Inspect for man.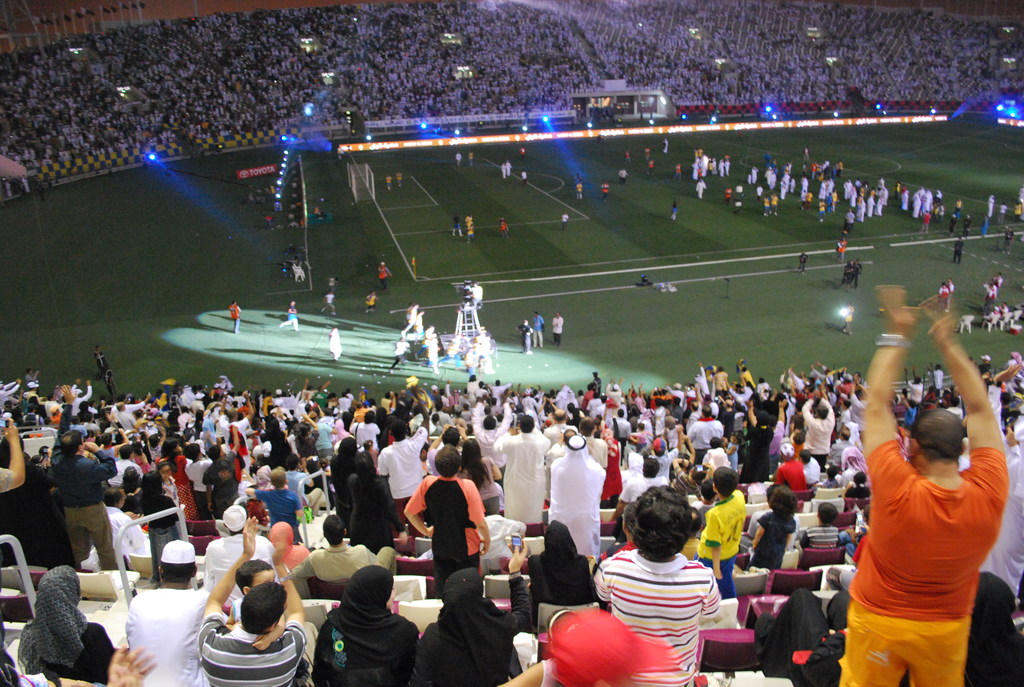
Inspection: BBox(829, 282, 1011, 686).
